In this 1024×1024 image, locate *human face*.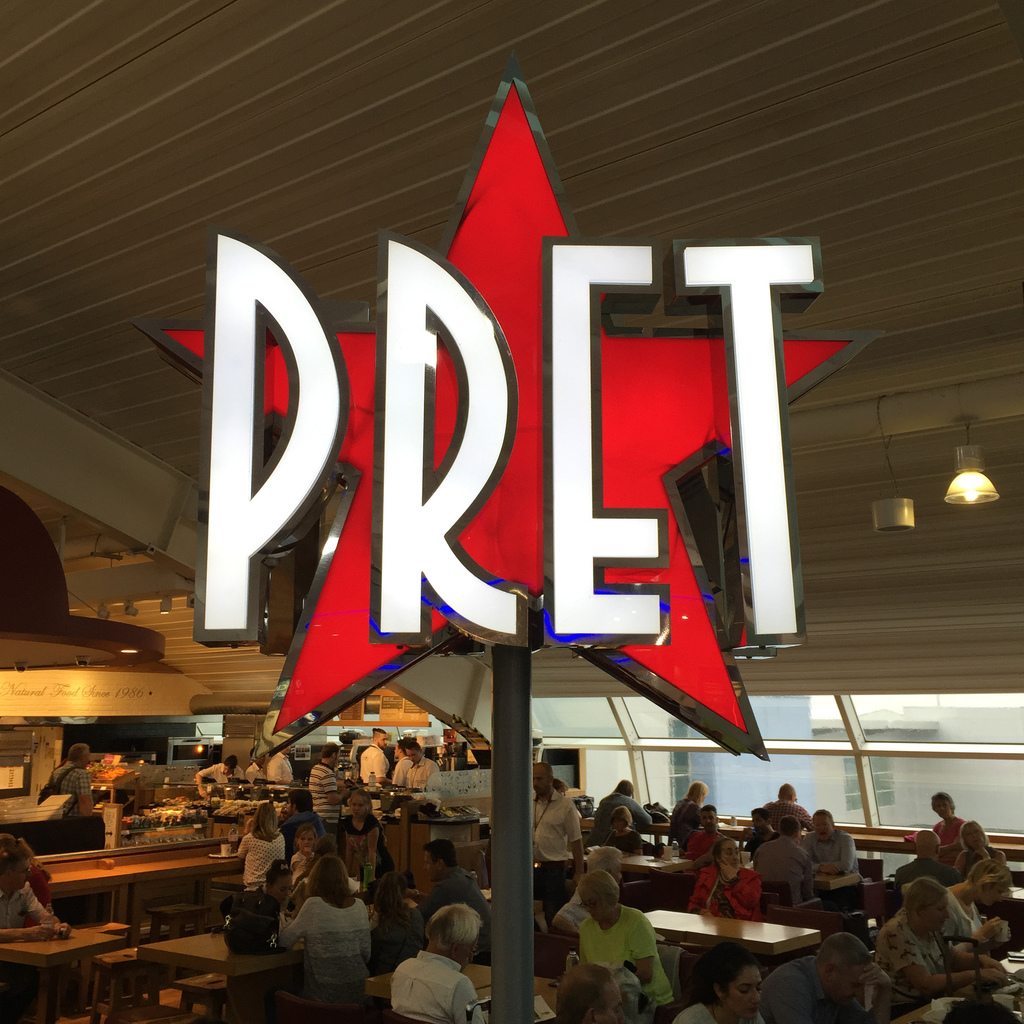
Bounding box: {"x1": 723, "y1": 841, "x2": 740, "y2": 870}.
